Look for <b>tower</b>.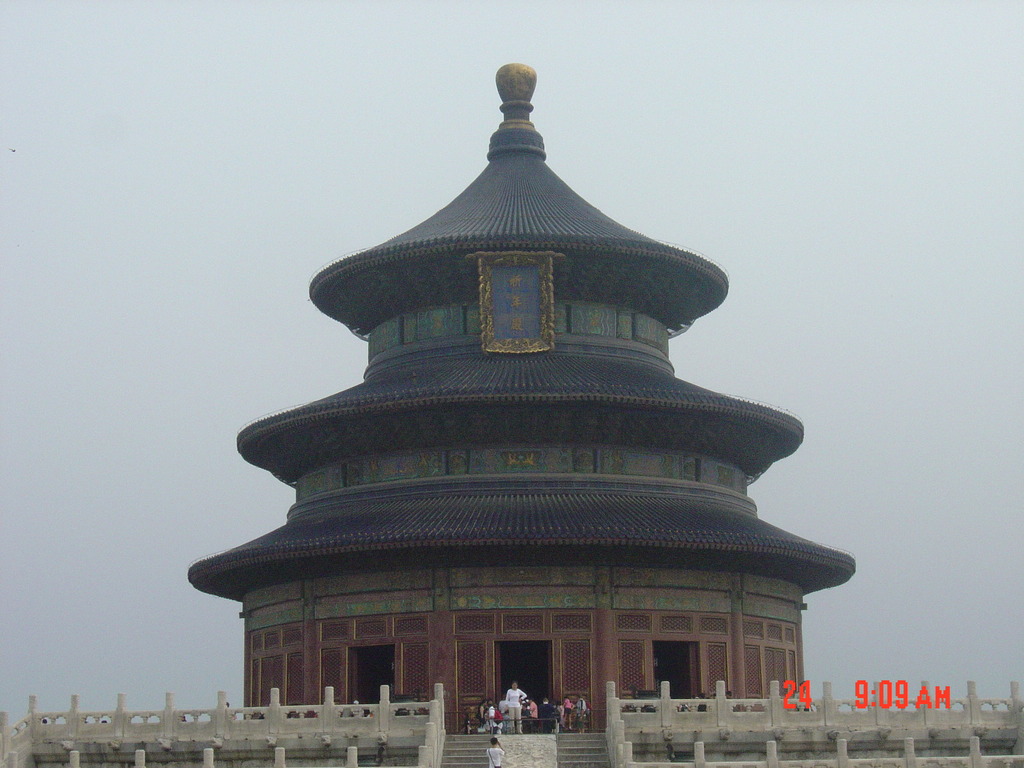
Found: bbox(0, 53, 1023, 767).
